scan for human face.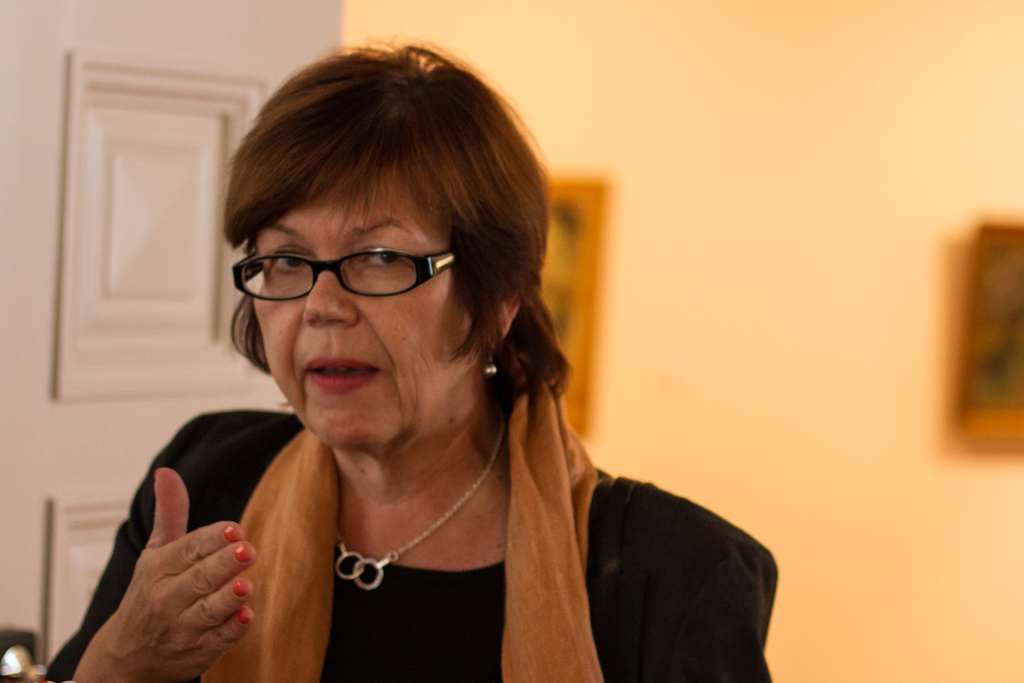
Scan result: [247, 146, 483, 449].
